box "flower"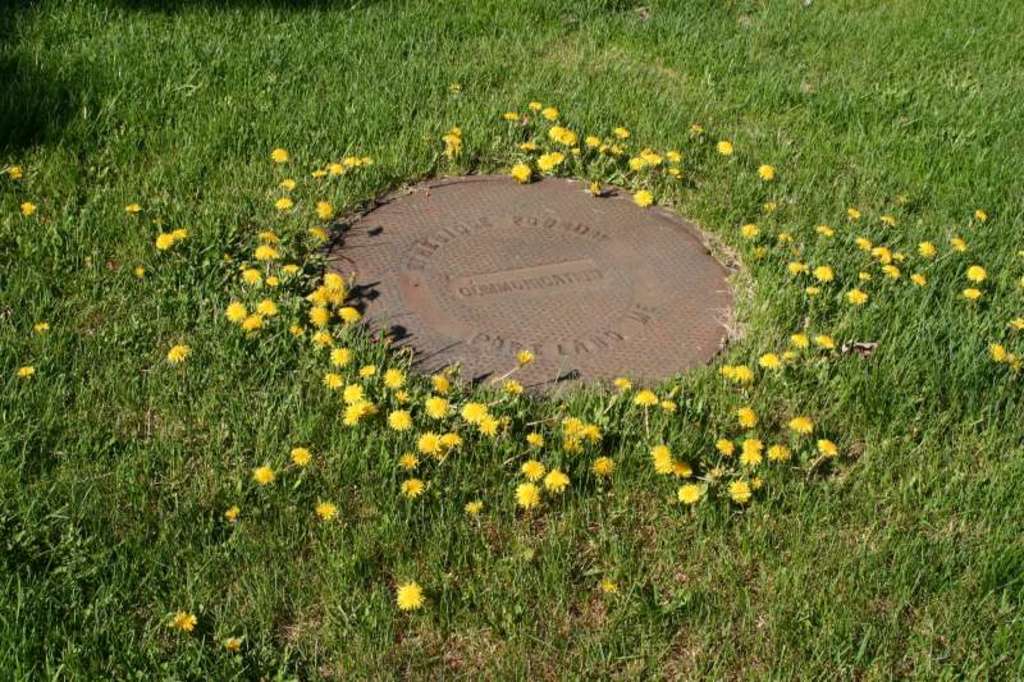
<bbox>467, 494, 484, 518</bbox>
